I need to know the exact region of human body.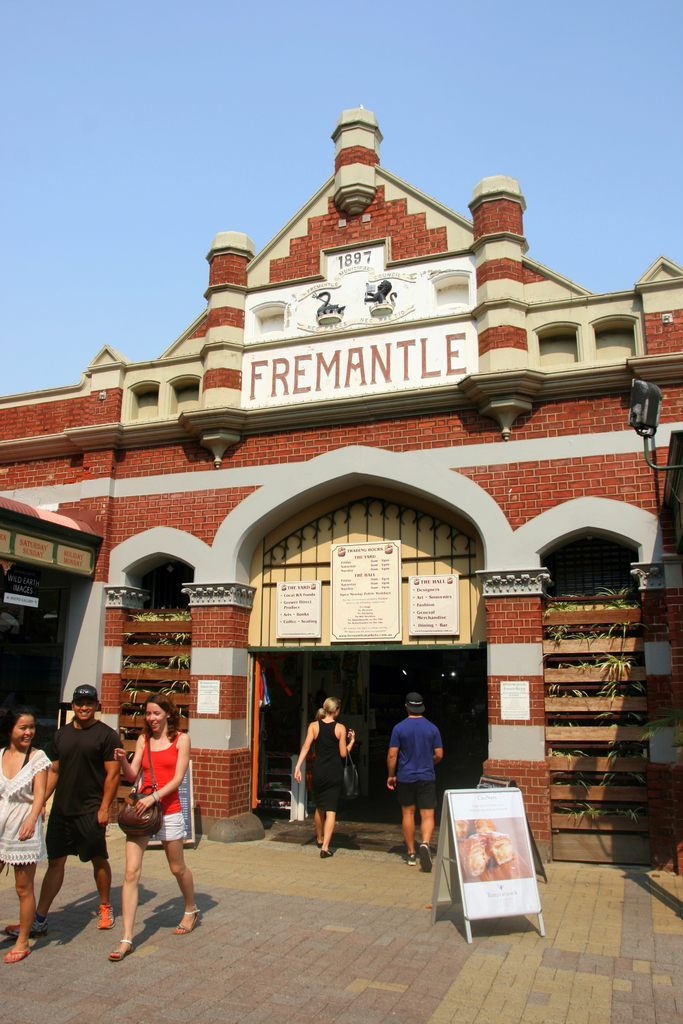
Region: [0,742,54,961].
